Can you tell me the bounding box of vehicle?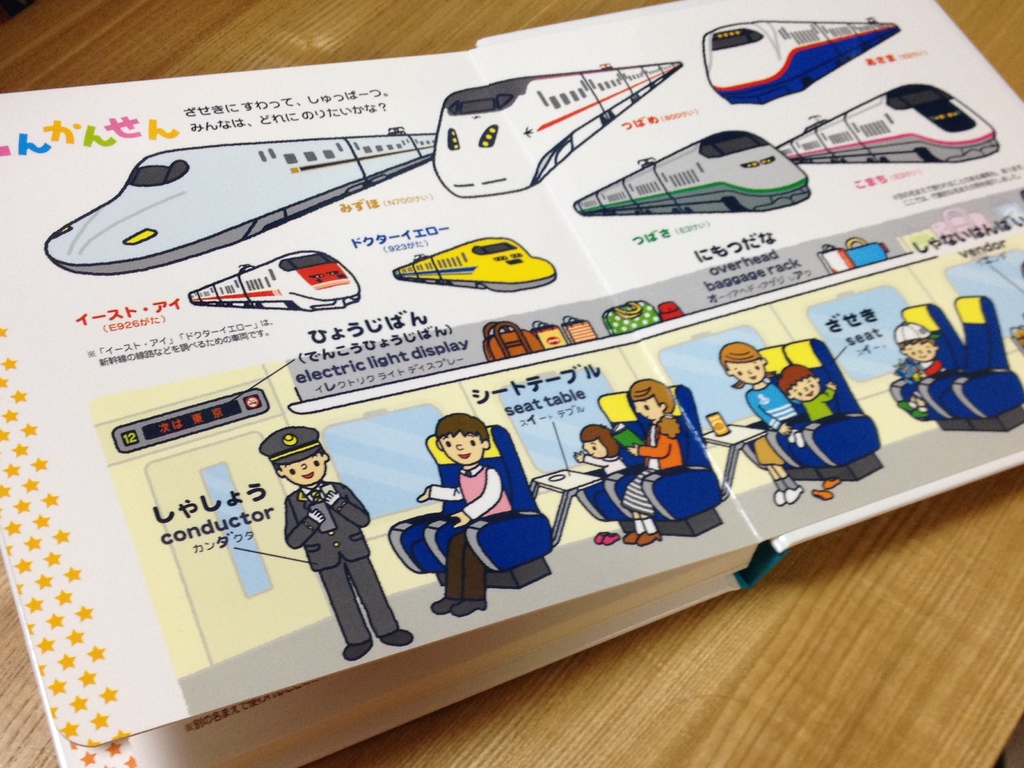
{"x1": 39, "y1": 125, "x2": 440, "y2": 269}.
